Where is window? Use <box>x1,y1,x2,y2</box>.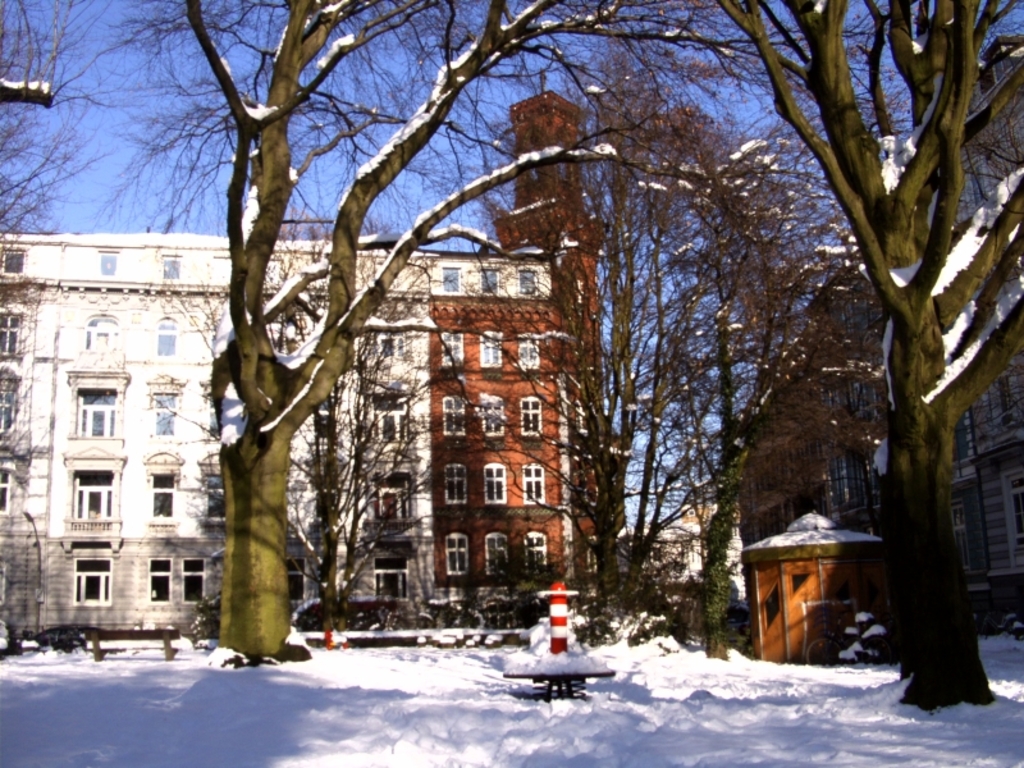
<box>520,337,536,371</box>.
